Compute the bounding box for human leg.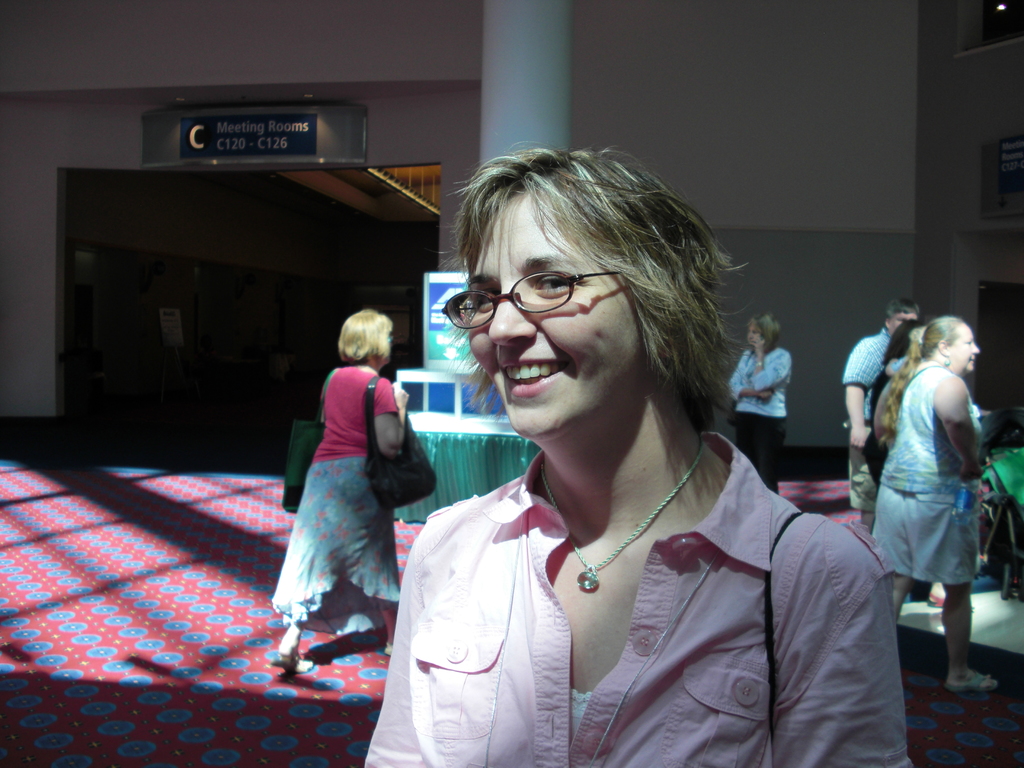
{"left": 278, "top": 617, "right": 319, "bottom": 671}.
